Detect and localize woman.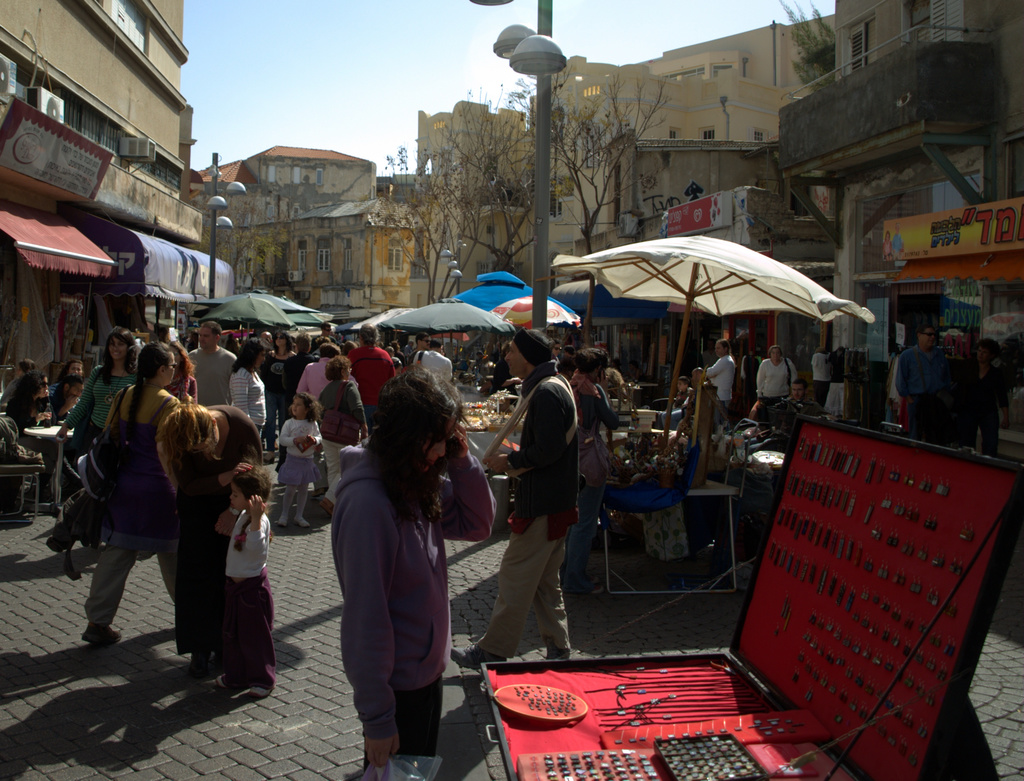
Localized at l=42, t=318, r=139, b=549.
